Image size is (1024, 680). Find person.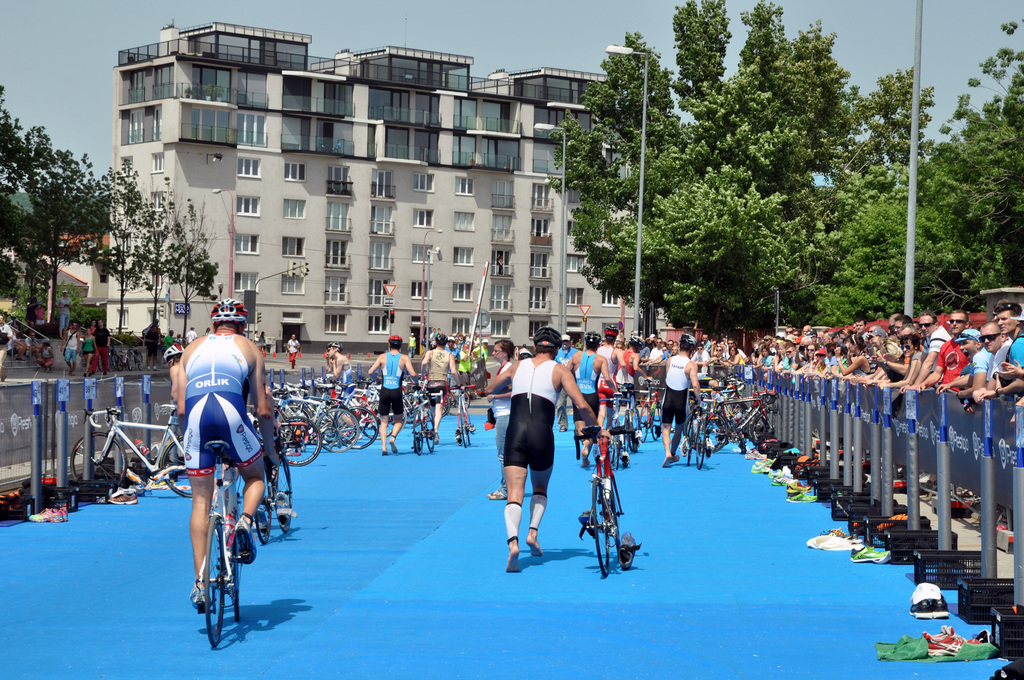
[left=285, top=330, right=301, bottom=367].
